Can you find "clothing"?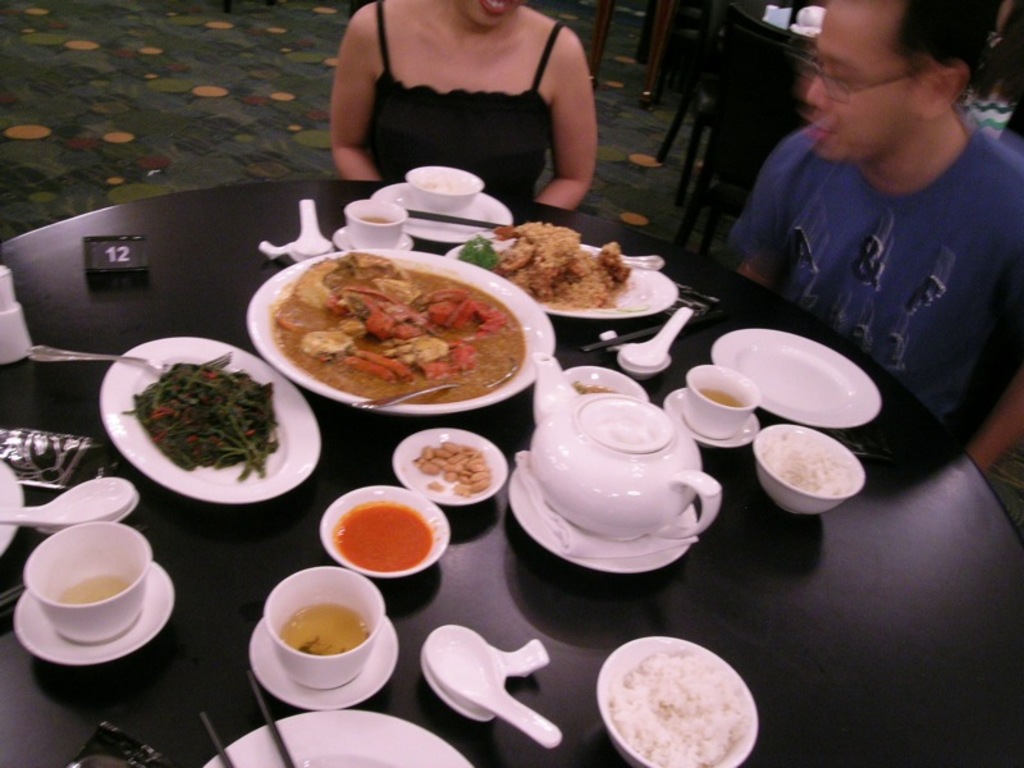
Yes, bounding box: bbox(374, 0, 567, 204).
